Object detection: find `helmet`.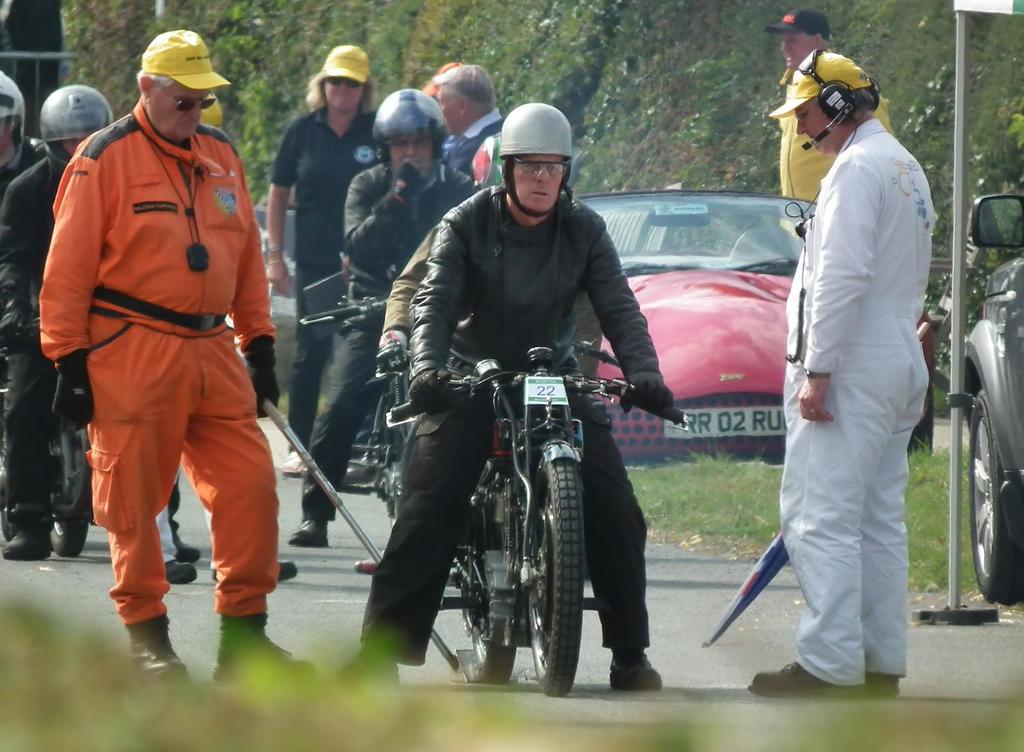
{"left": 367, "top": 87, "right": 442, "bottom": 179}.
